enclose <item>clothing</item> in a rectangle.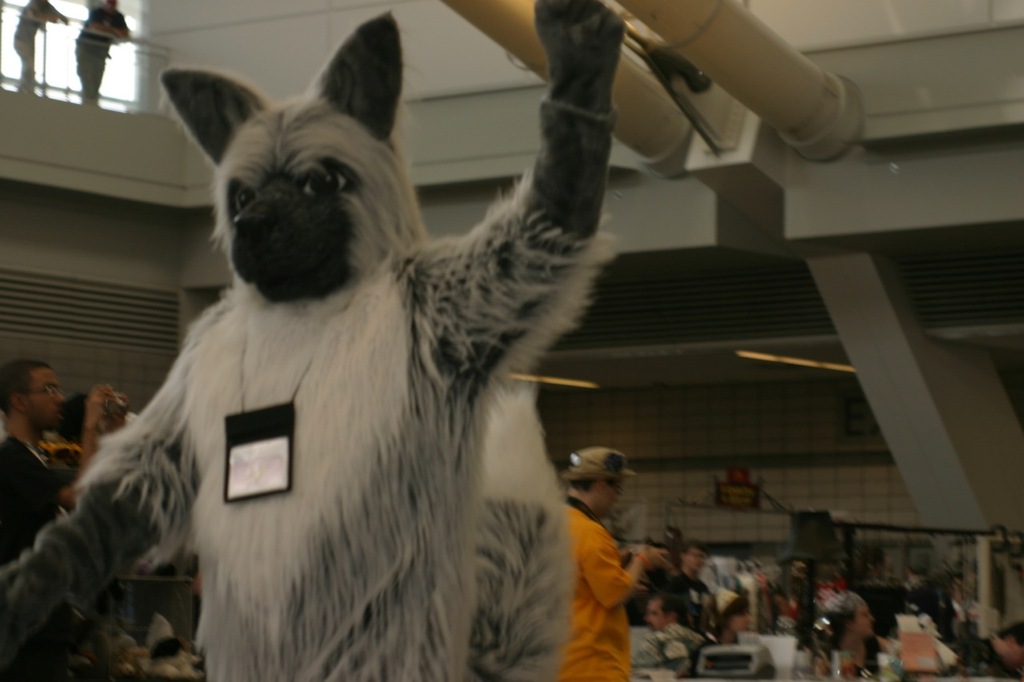
l=634, t=624, r=706, b=681.
